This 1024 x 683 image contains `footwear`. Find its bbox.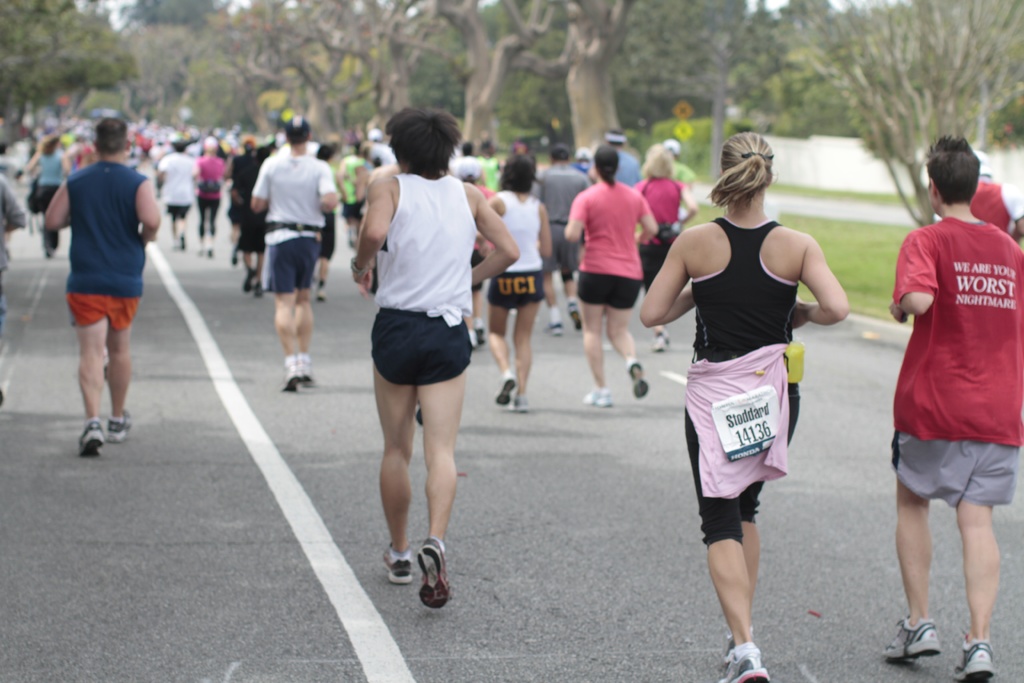
{"x1": 297, "y1": 355, "x2": 319, "y2": 386}.
